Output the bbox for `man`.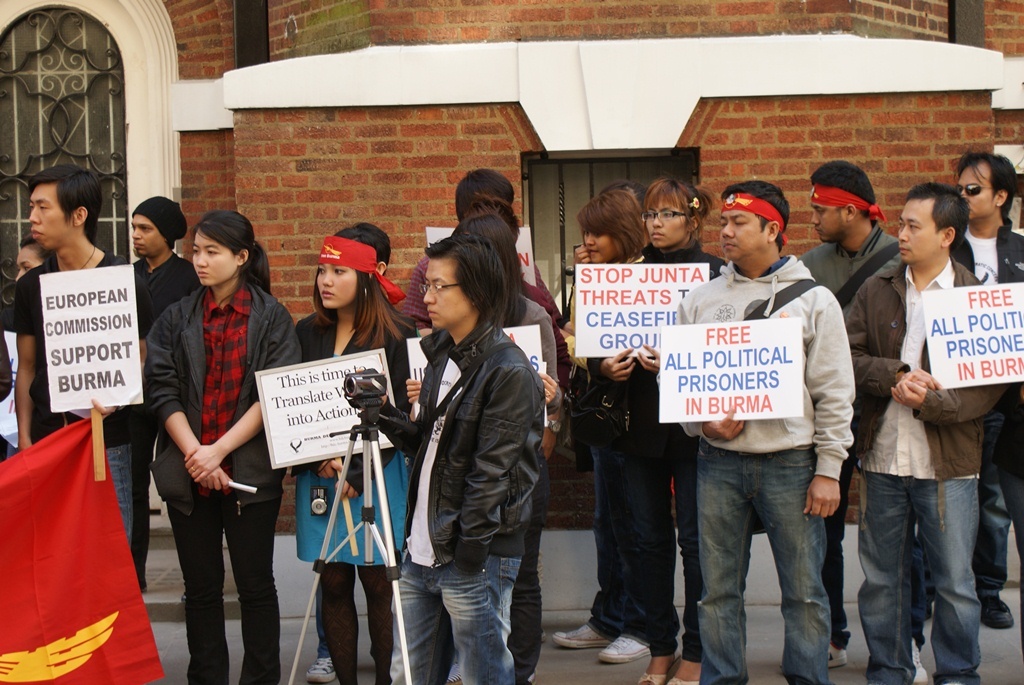
(841,181,1014,684).
